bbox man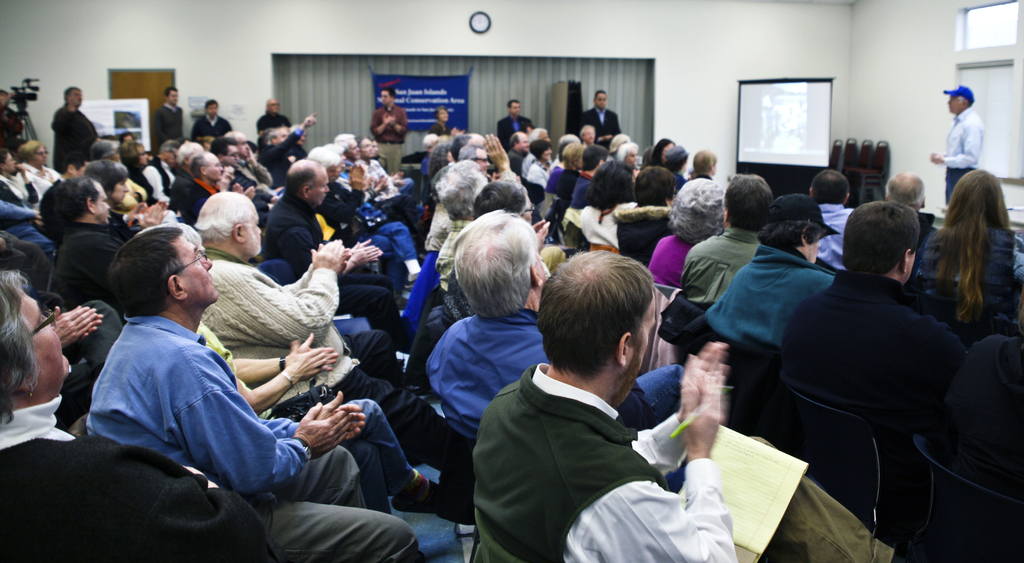
box(372, 85, 406, 170)
